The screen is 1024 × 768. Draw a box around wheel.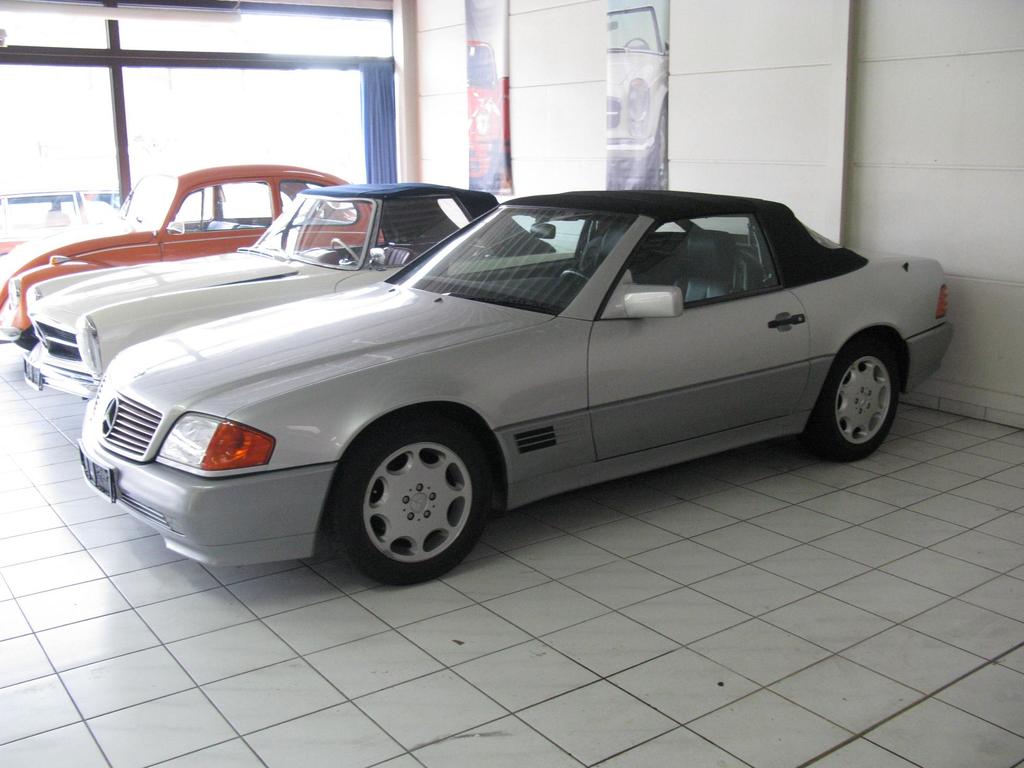
BBox(812, 337, 904, 455).
